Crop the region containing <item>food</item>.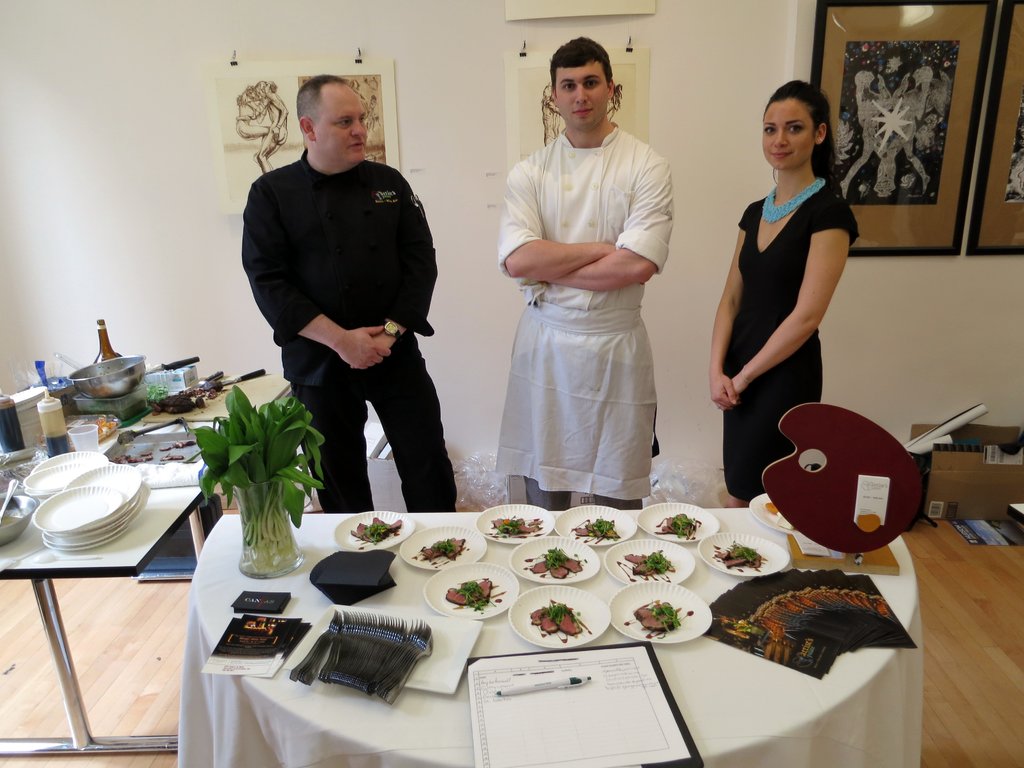
Crop region: left=631, top=590, right=697, bottom=637.
